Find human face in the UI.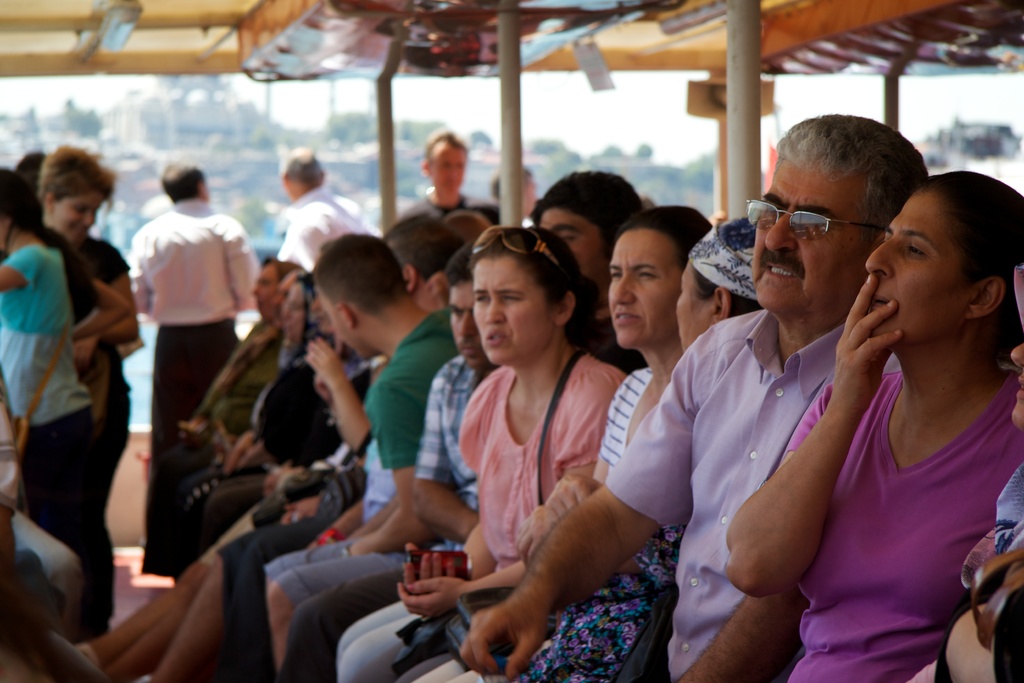
UI element at 864, 190, 973, 344.
